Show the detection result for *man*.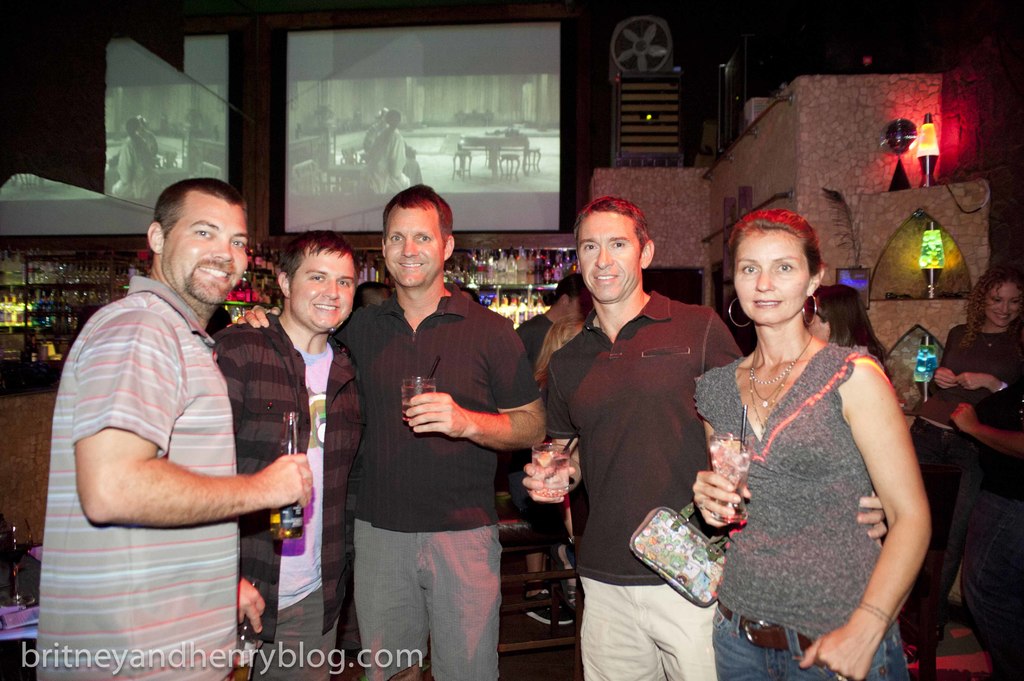
[left=209, top=230, right=366, bottom=680].
